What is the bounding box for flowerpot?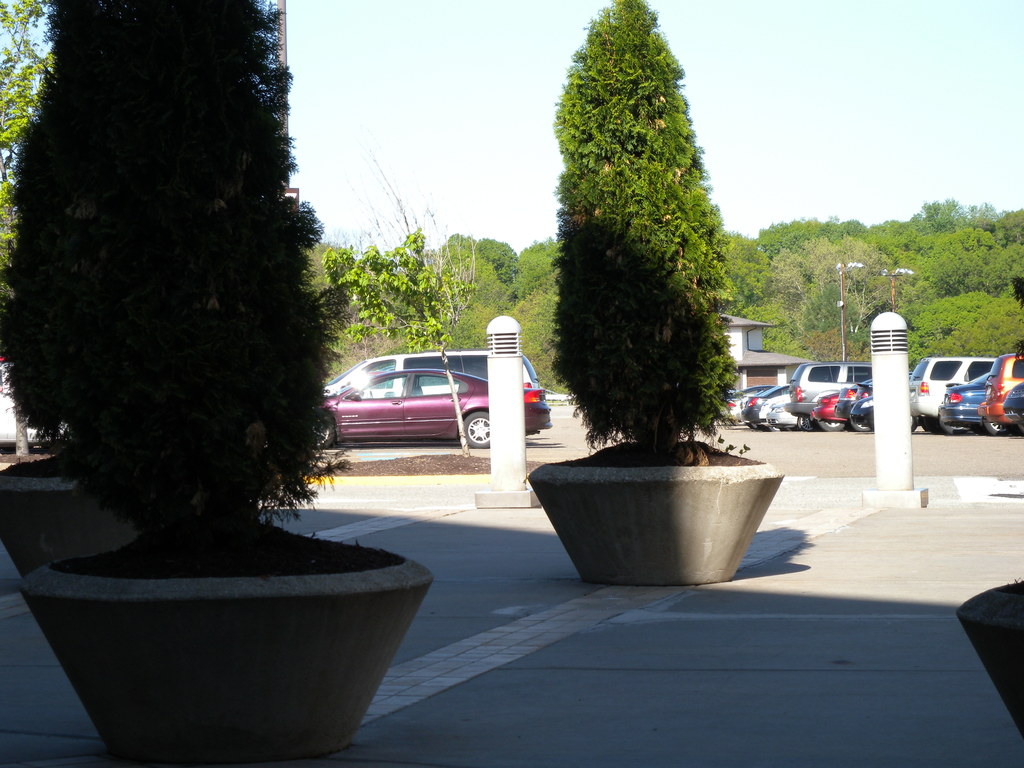
{"x1": 1, "y1": 474, "x2": 141, "y2": 583}.
